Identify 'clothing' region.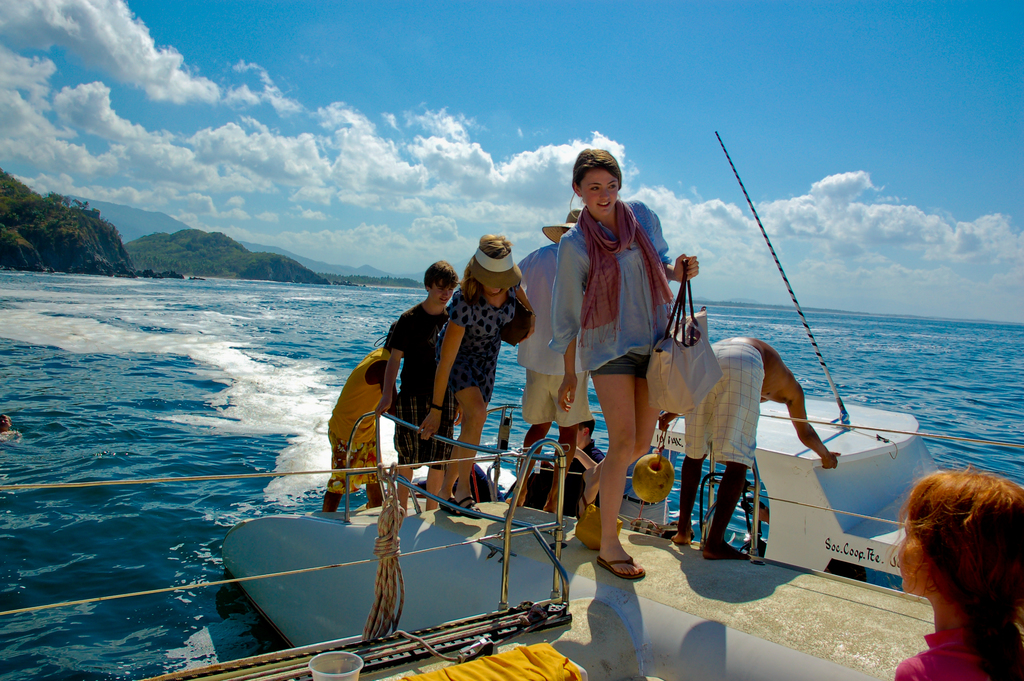
Region: Rect(578, 338, 655, 386).
